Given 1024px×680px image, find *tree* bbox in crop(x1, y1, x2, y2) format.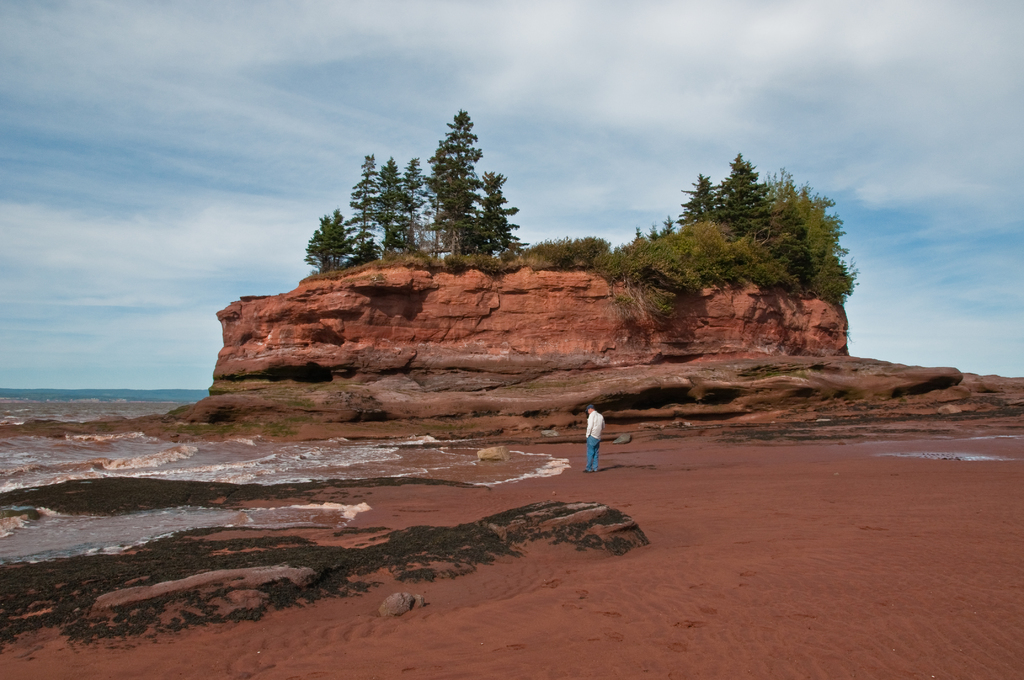
crop(393, 165, 426, 232).
